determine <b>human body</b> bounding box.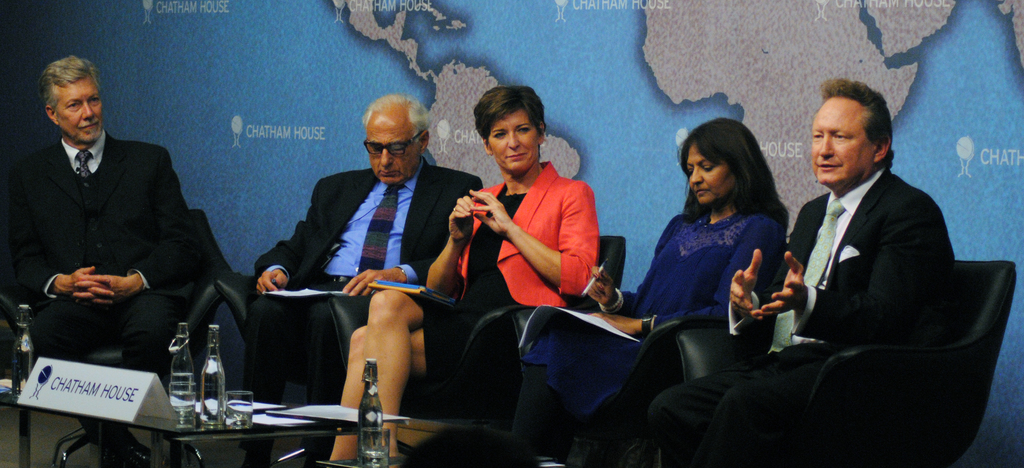
Determined: Rect(523, 117, 787, 467).
